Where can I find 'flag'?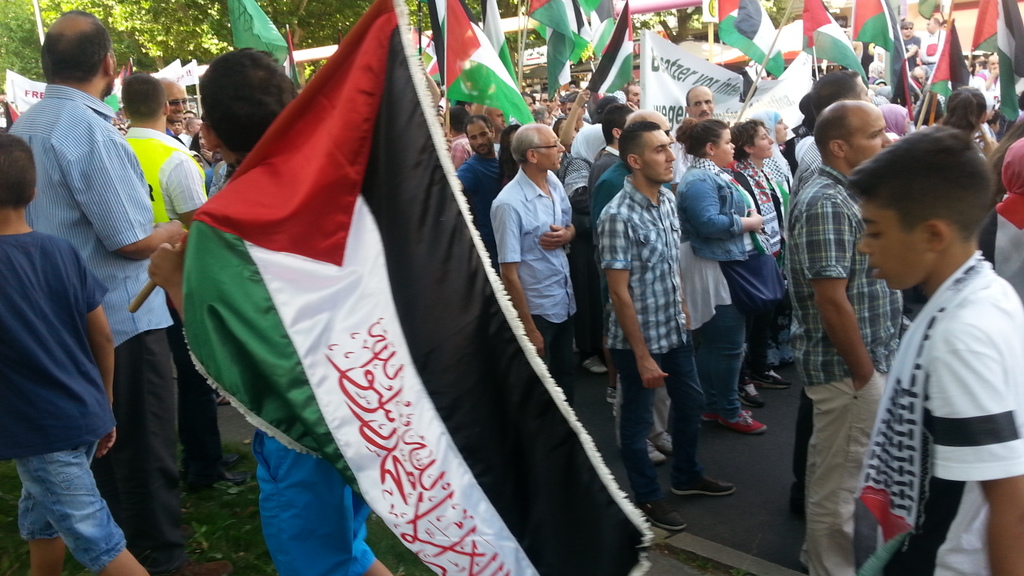
You can find it at x1=474, y1=3, x2=518, y2=81.
